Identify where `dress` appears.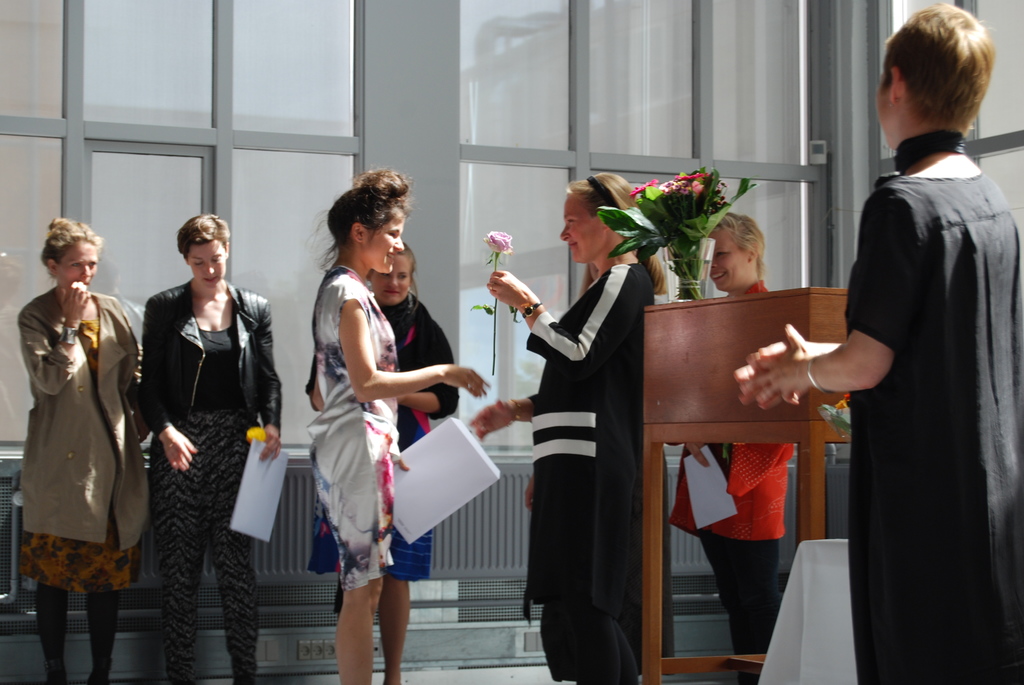
Appears at [x1=18, y1=319, x2=139, y2=598].
